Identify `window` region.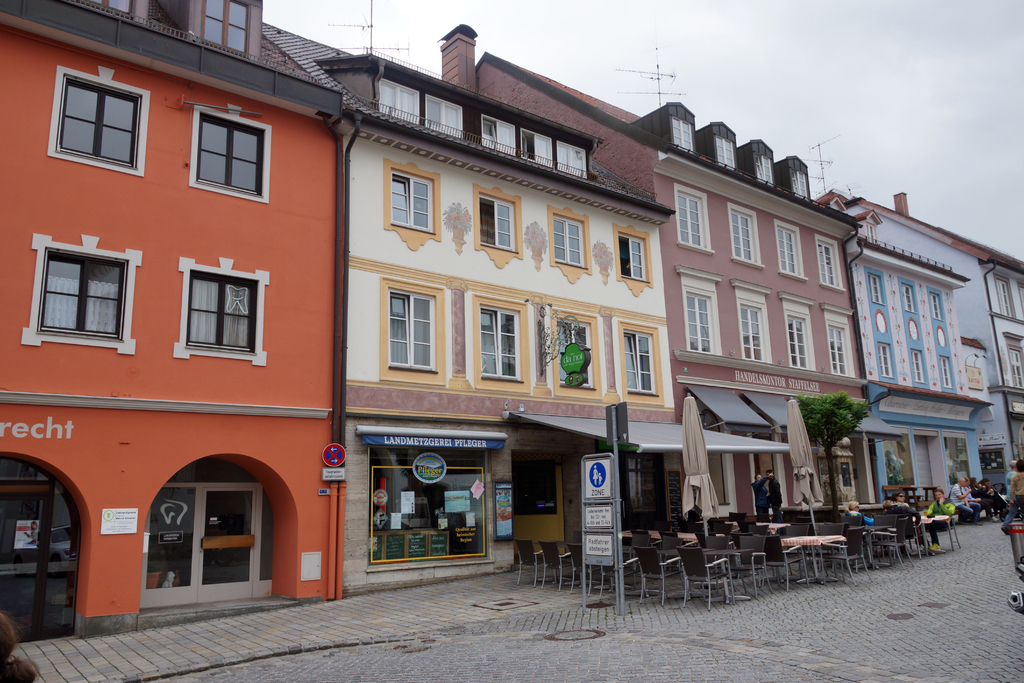
Region: pyautogui.locateOnScreen(876, 340, 896, 378).
